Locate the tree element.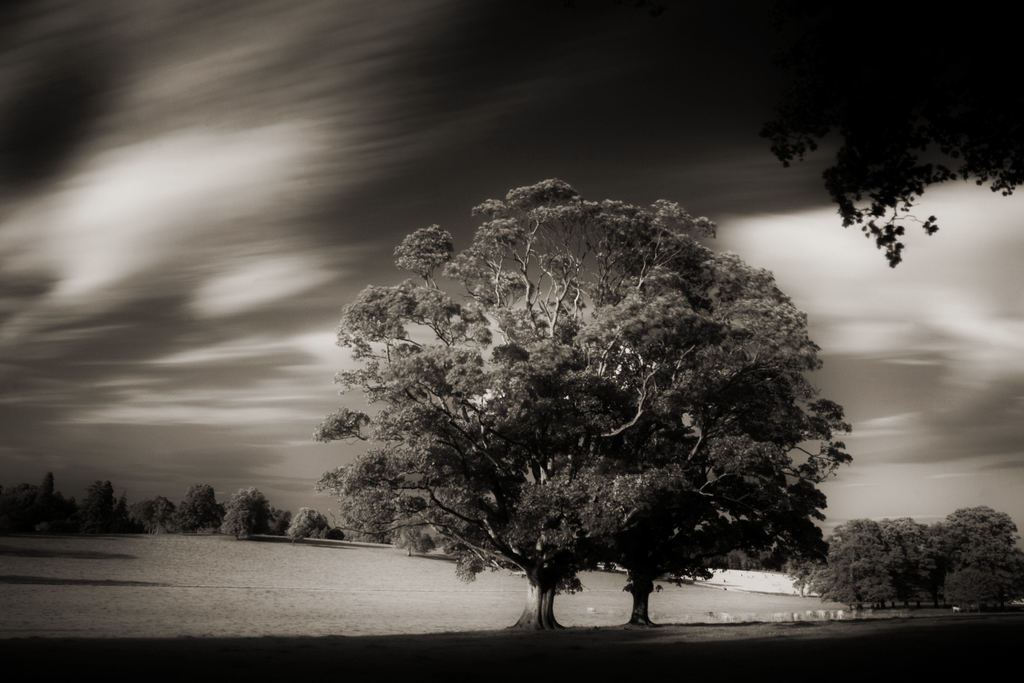
Element bbox: locate(116, 491, 147, 536).
